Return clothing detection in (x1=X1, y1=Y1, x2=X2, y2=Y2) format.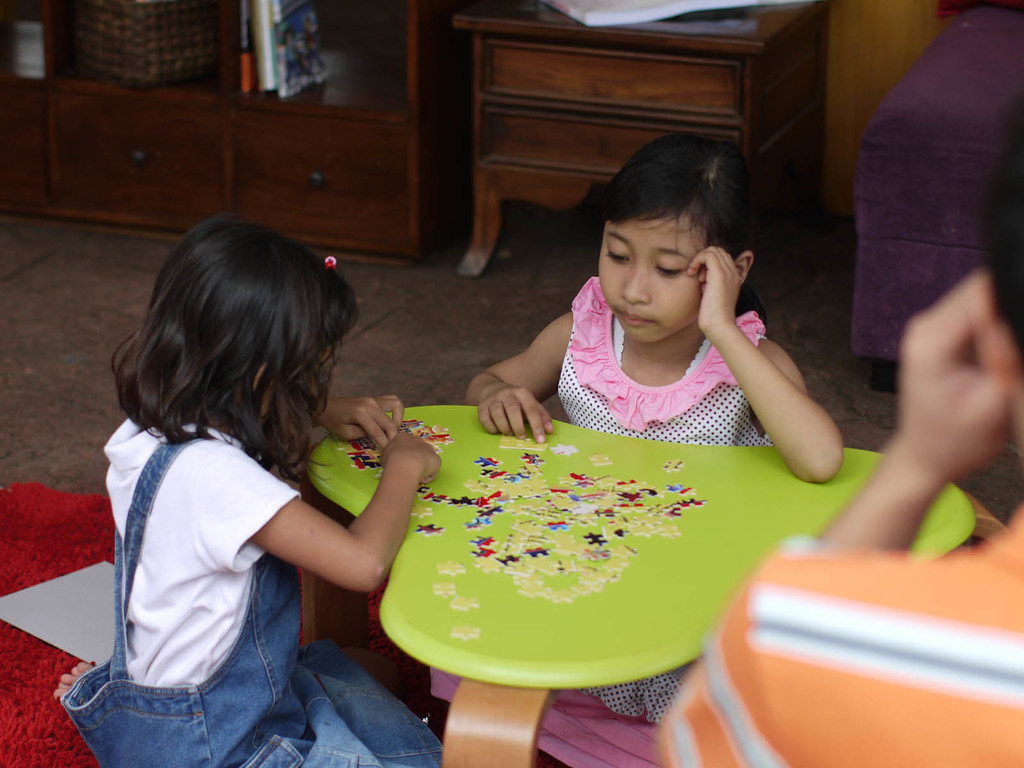
(x1=427, y1=277, x2=765, y2=767).
